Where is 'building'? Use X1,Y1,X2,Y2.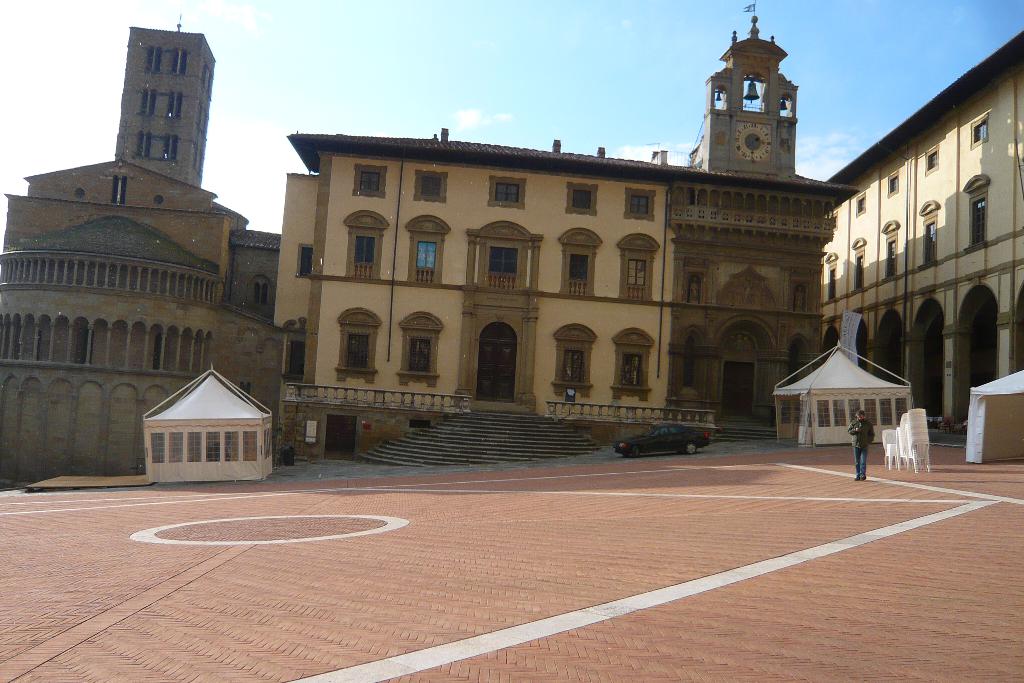
277,6,857,444.
